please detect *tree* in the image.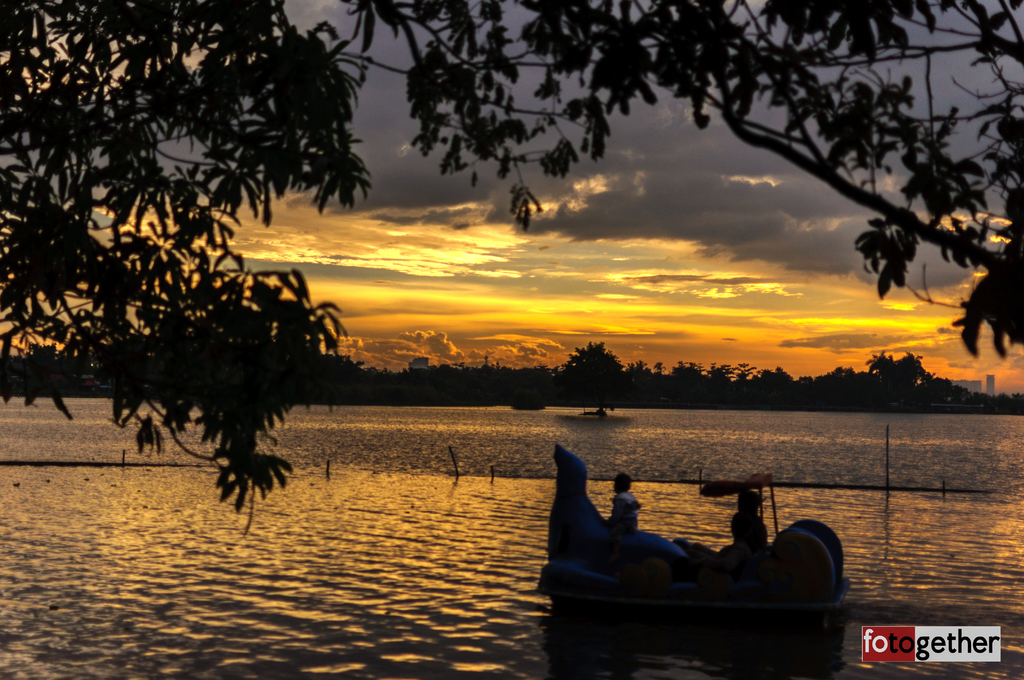
(x1=351, y1=0, x2=1023, y2=360).
